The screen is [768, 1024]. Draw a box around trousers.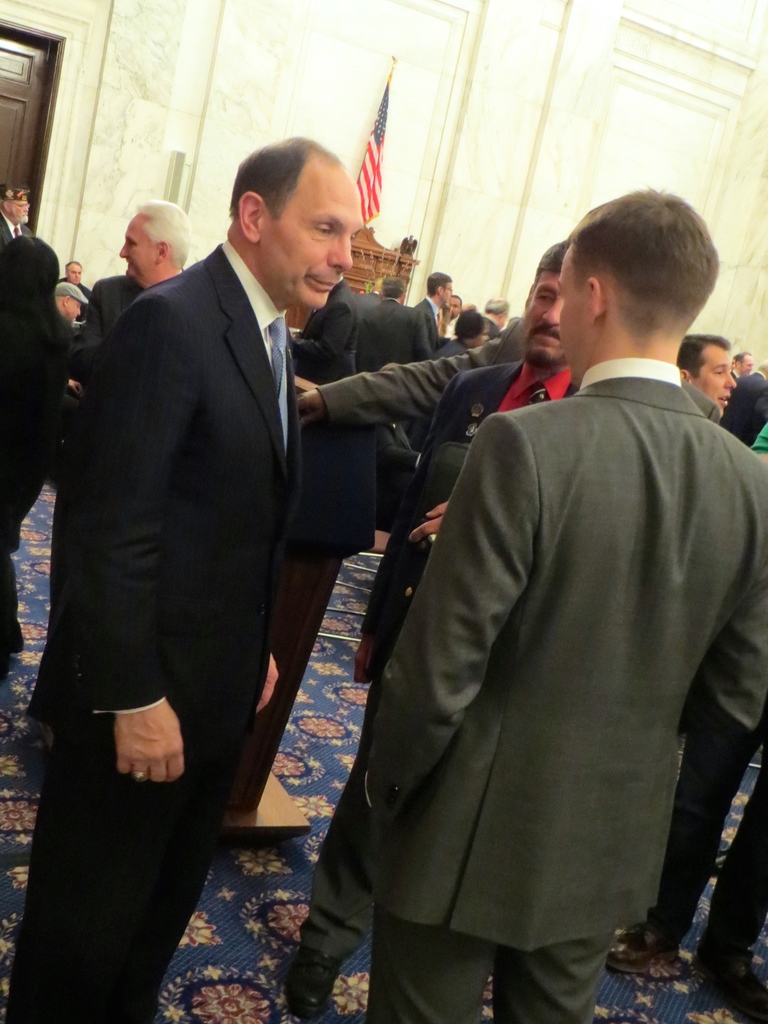
{"left": 374, "top": 895, "right": 618, "bottom": 1023}.
